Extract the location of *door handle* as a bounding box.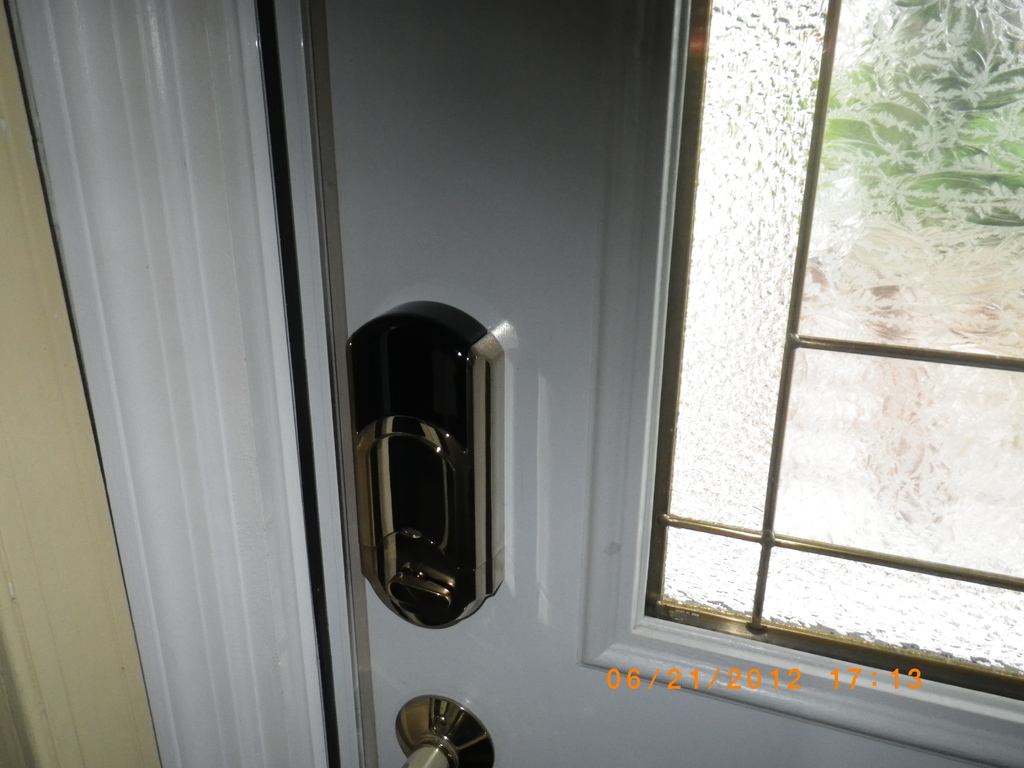
<box>397,693,495,767</box>.
